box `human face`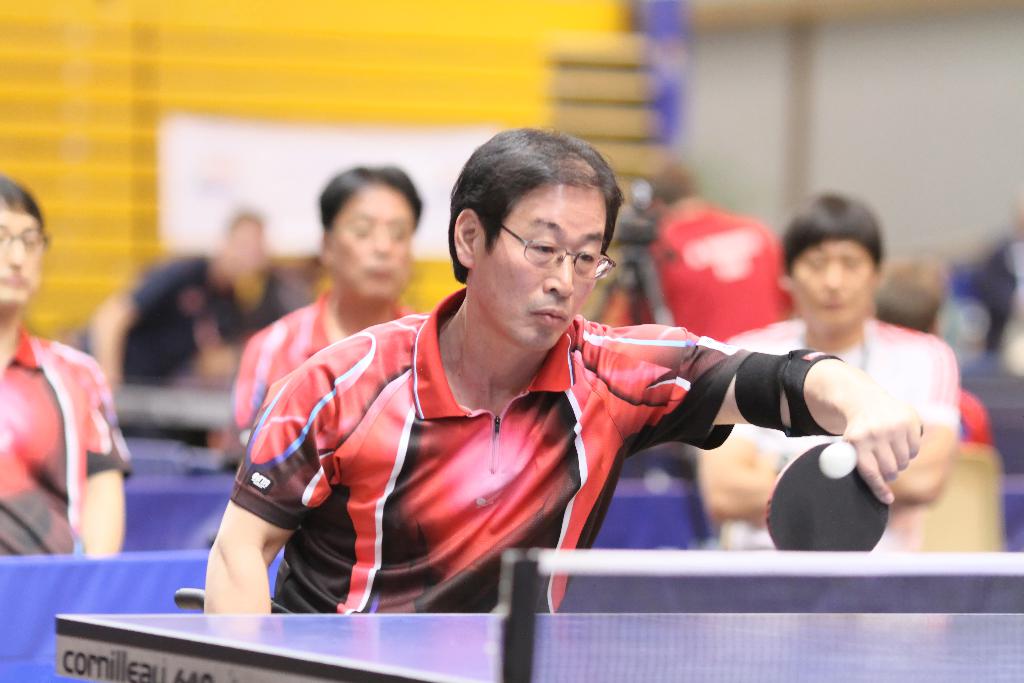
box=[473, 183, 609, 350]
